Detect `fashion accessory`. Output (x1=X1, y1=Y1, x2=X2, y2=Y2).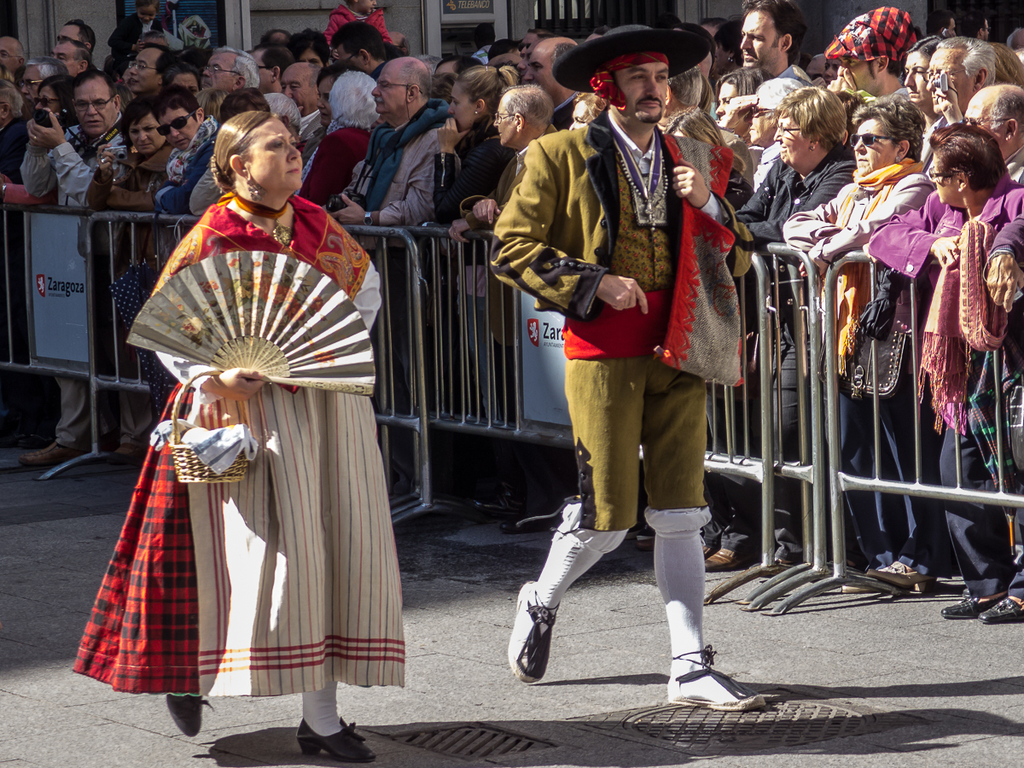
(x1=160, y1=111, x2=195, y2=130).
